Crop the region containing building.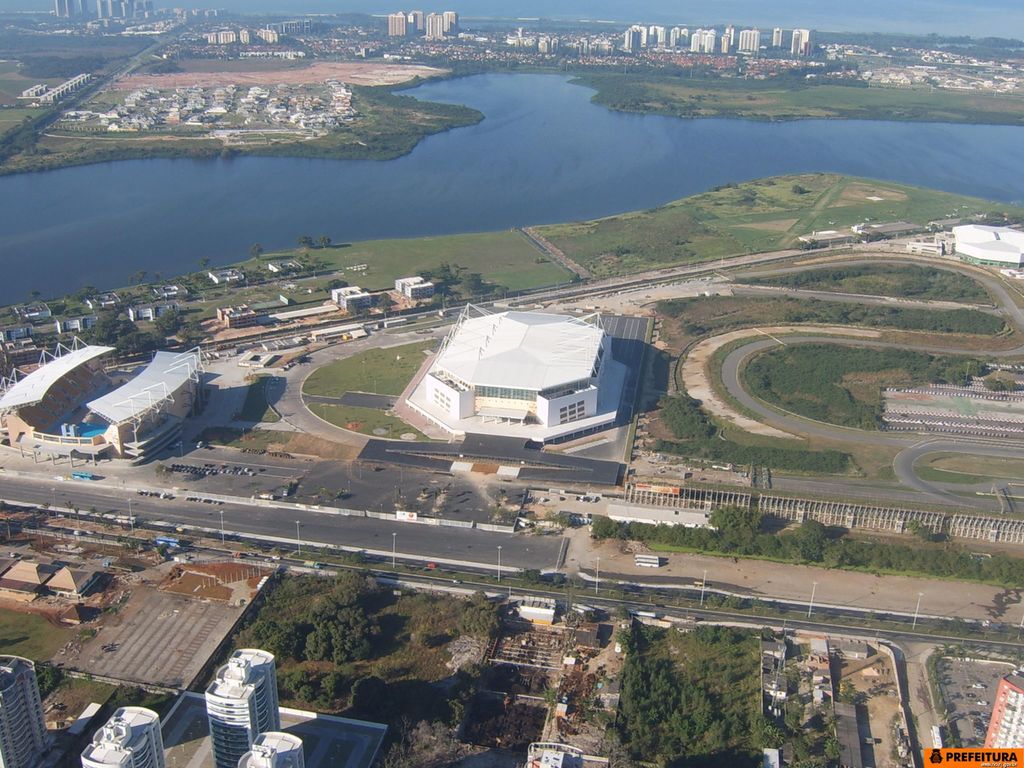
Crop region: x1=236, y1=728, x2=308, y2=767.
